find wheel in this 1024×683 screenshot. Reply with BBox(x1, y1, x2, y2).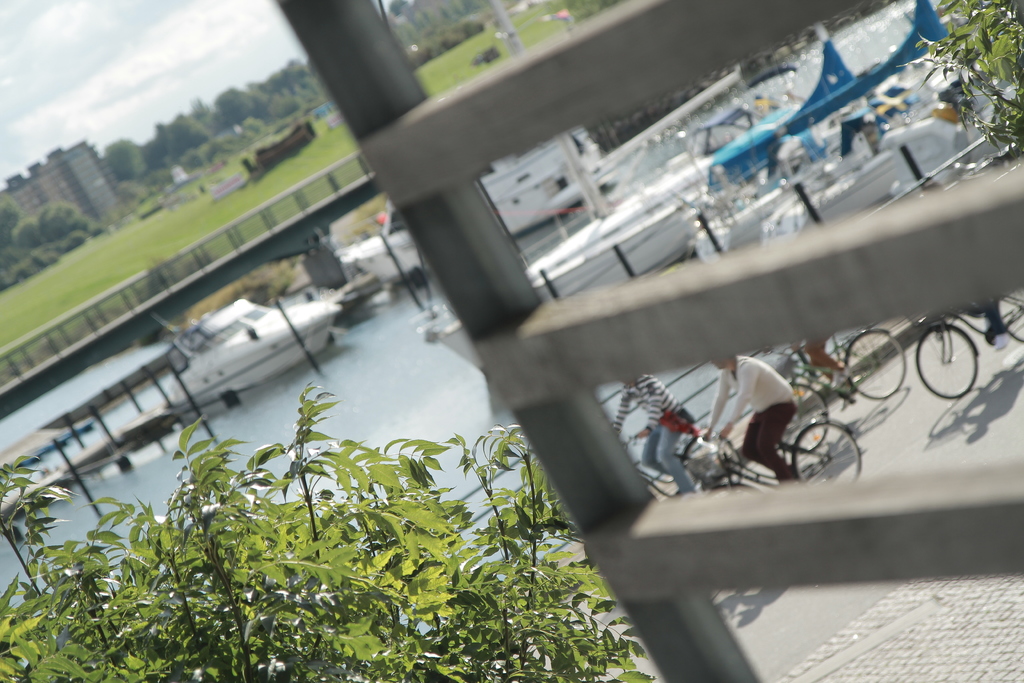
BBox(787, 378, 826, 451).
